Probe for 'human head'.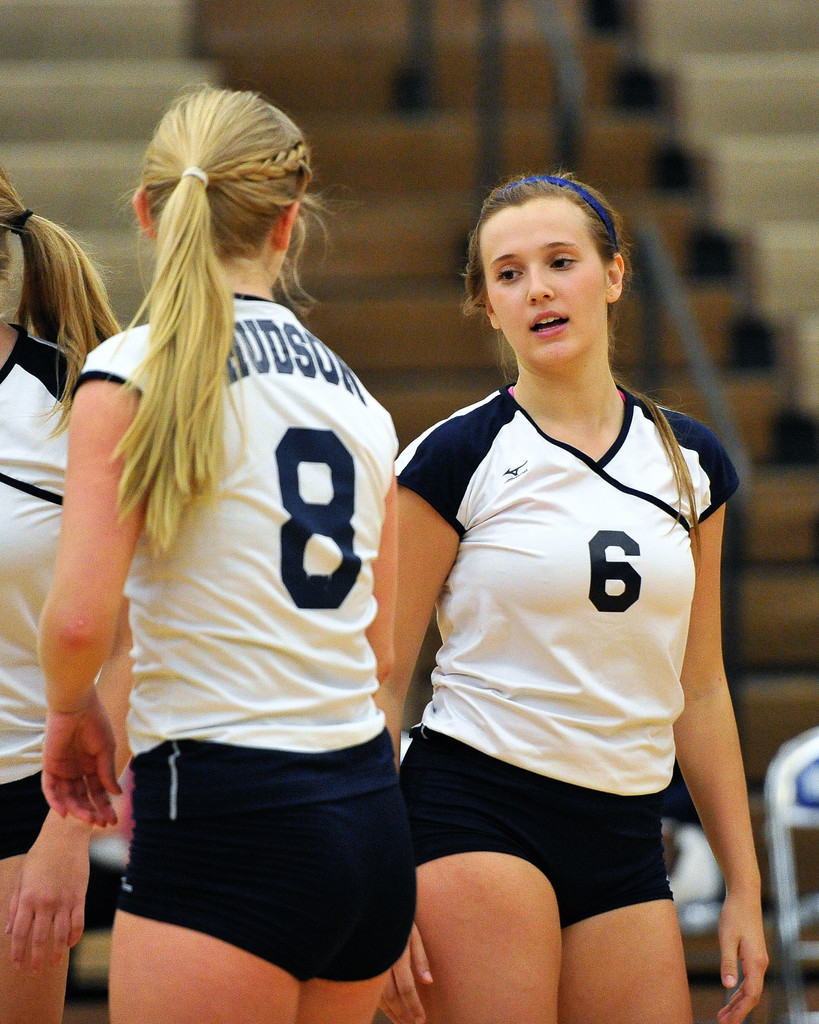
Probe result: bbox=(129, 84, 309, 280).
